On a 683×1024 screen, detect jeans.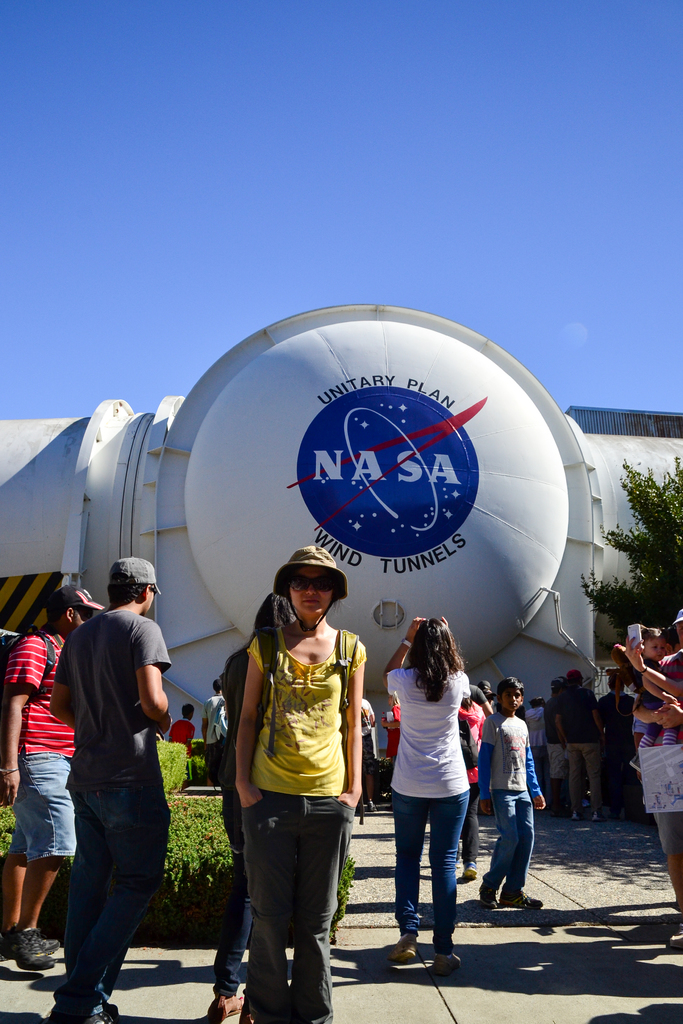
52/779/167/1011.
